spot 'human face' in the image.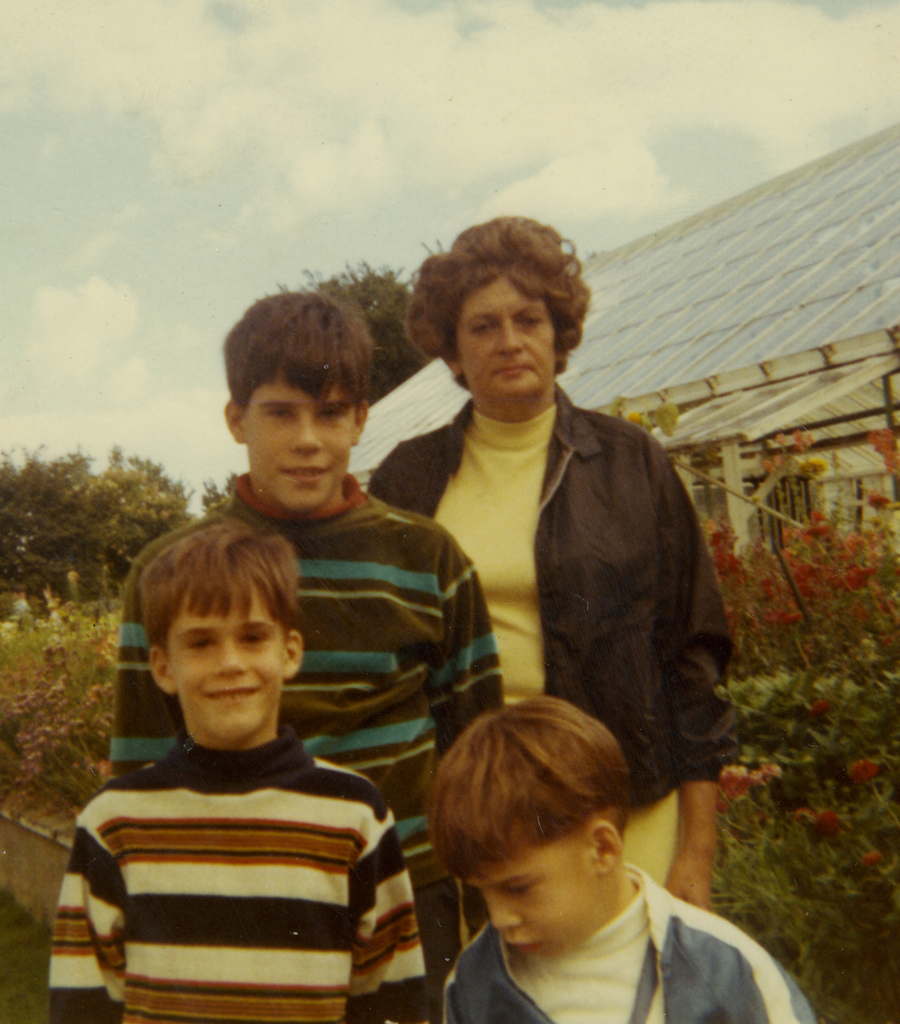
'human face' found at Rect(167, 584, 286, 736).
